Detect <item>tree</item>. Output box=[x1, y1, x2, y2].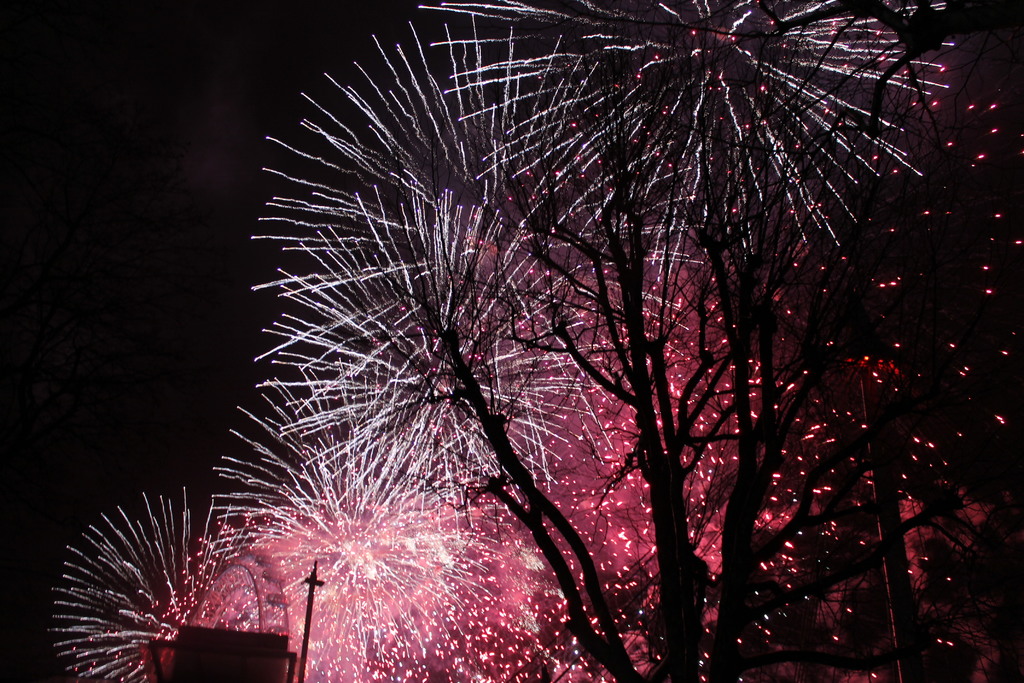
box=[154, 9, 982, 664].
